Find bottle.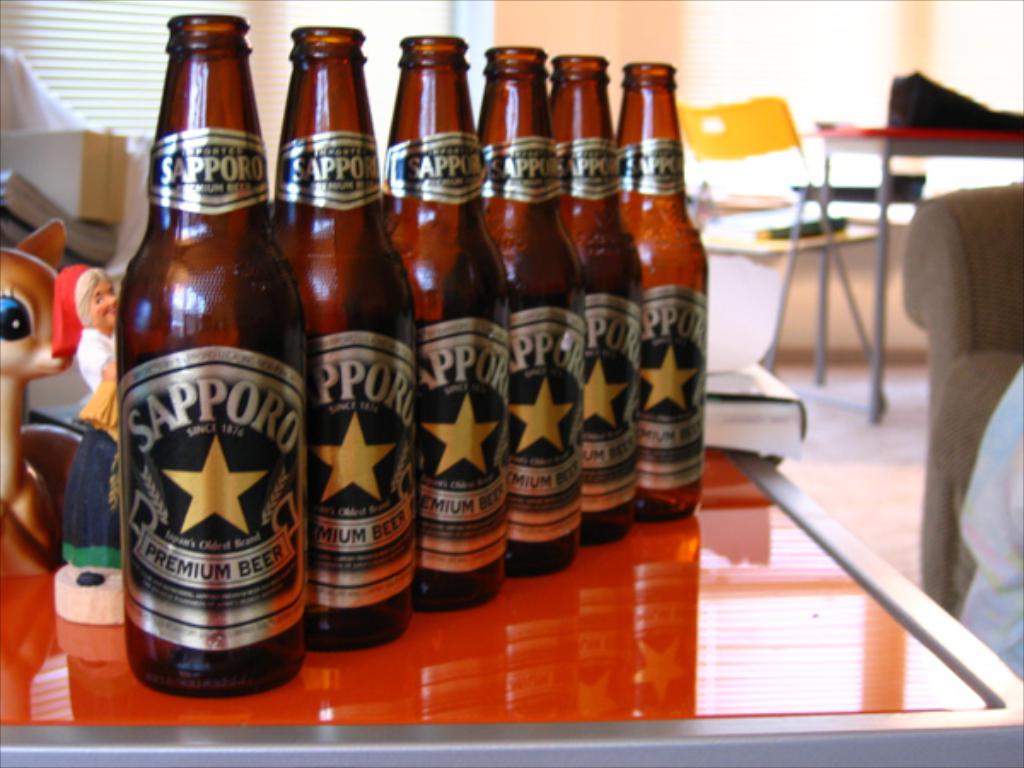
locate(268, 14, 427, 655).
